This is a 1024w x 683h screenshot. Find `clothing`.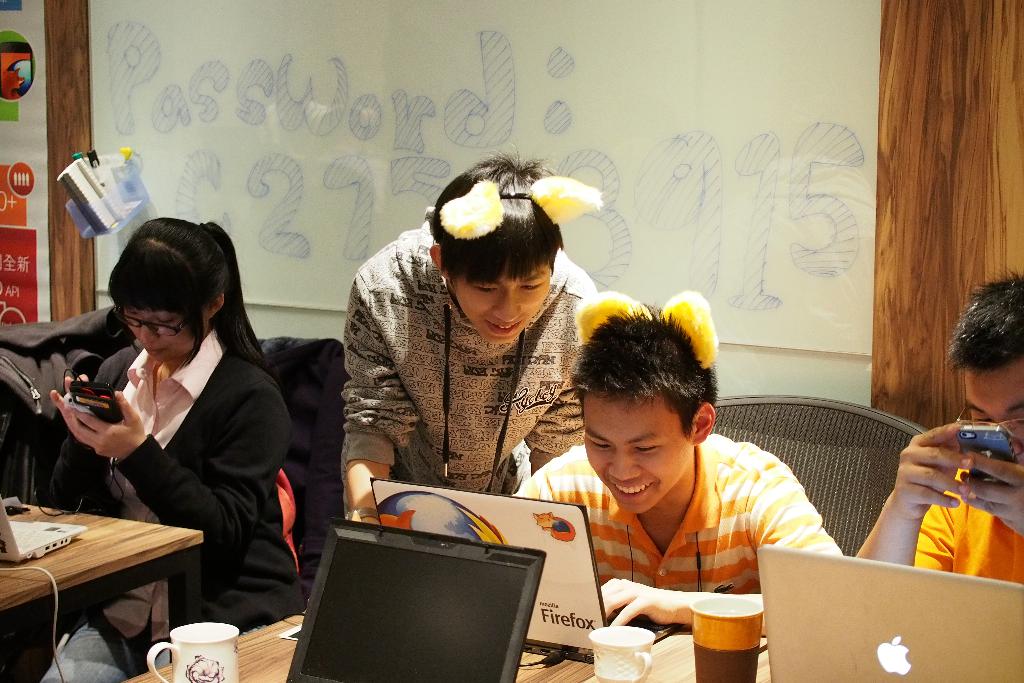
Bounding box: <region>341, 210, 595, 500</region>.
